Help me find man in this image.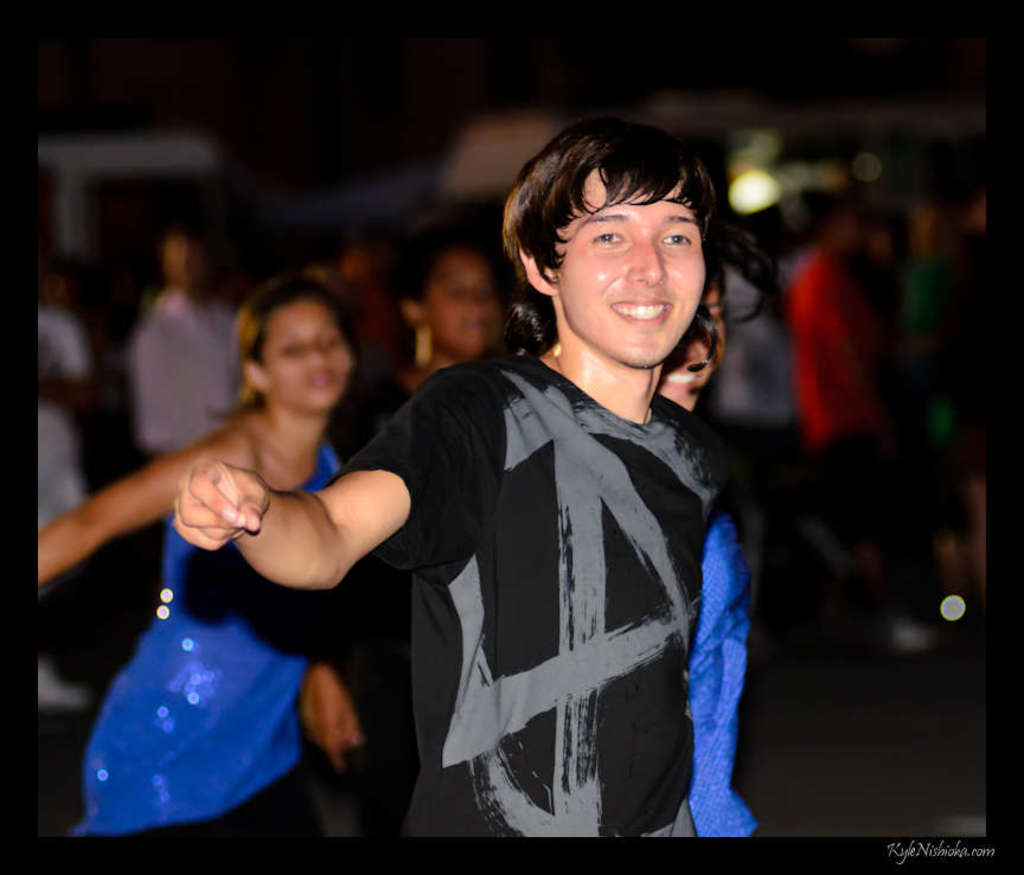
Found it: region(789, 198, 934, 651).
